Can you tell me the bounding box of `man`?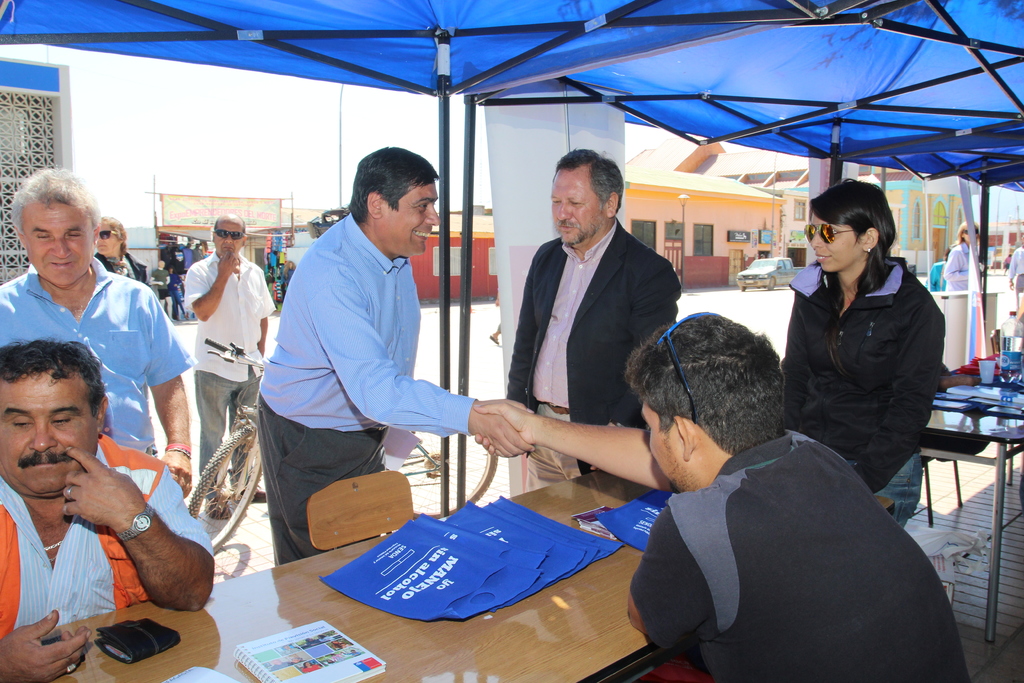
(243, 144, 539, 573).
